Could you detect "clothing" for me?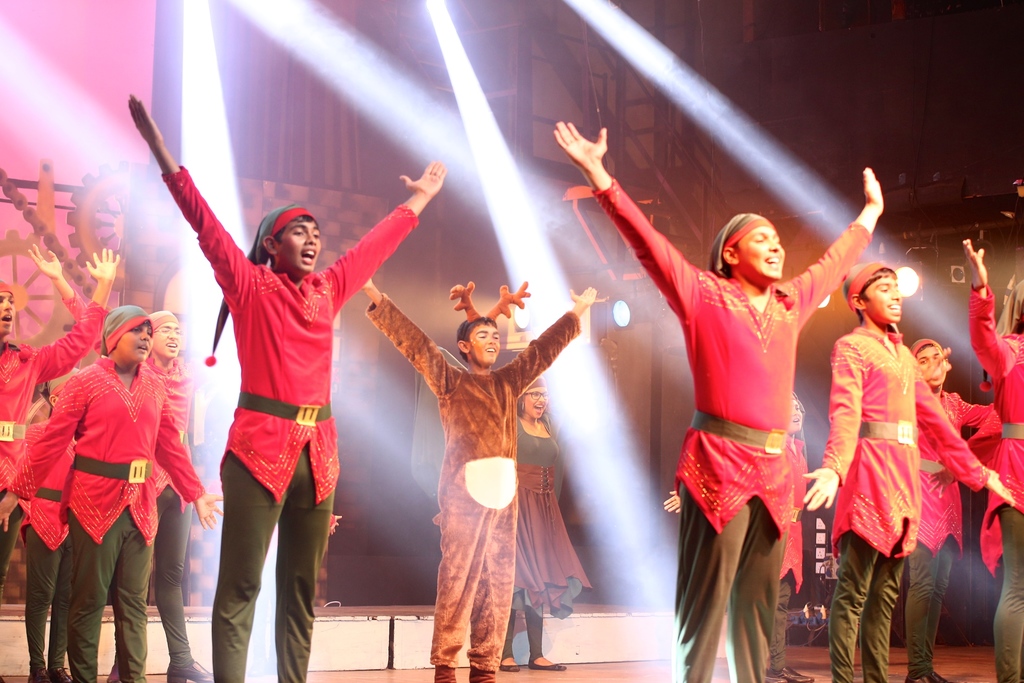
Detection result: (x1=24, y1=440, x2=70, y2=658).
